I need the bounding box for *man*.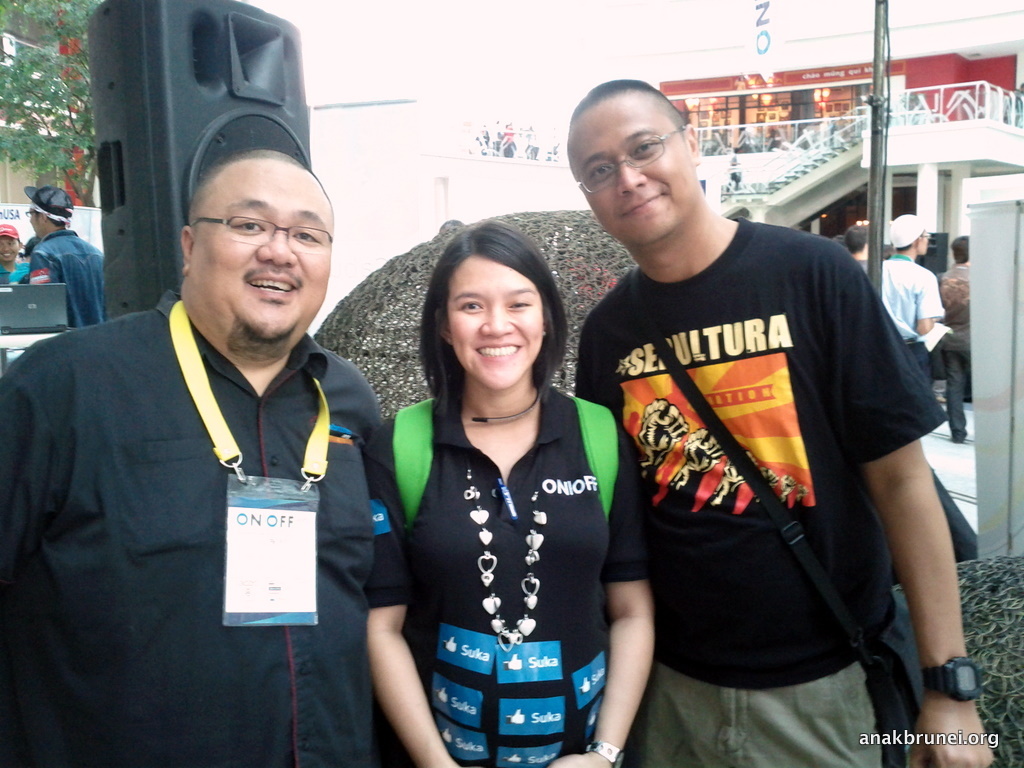
Here it is: box=[571, 82, 993, 767].
